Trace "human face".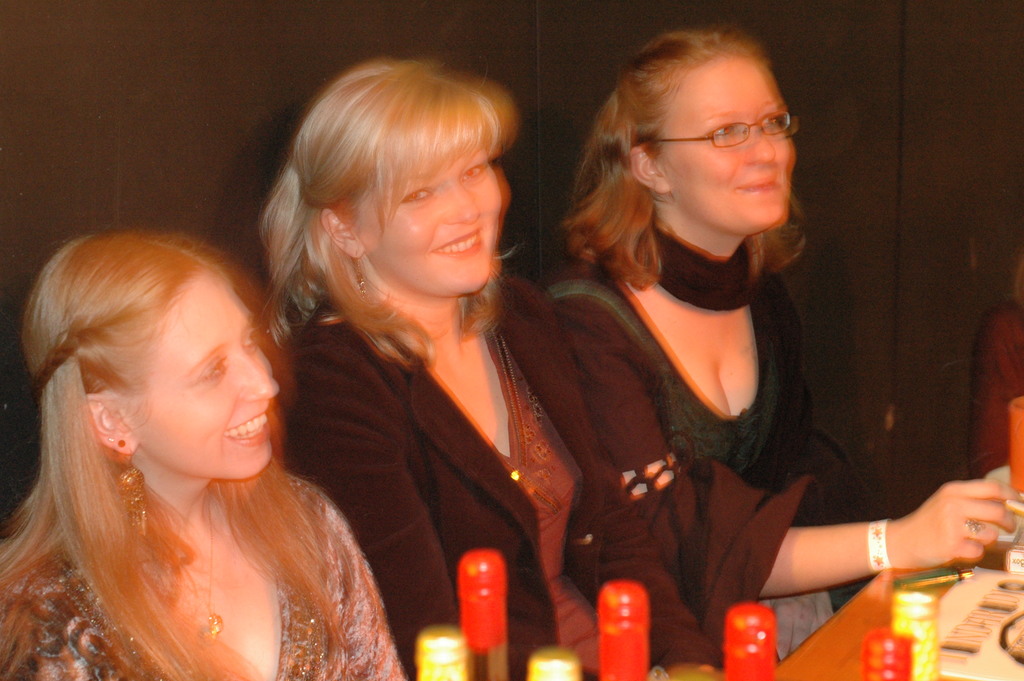
Traced to <box>654,49,794,236</box>.
